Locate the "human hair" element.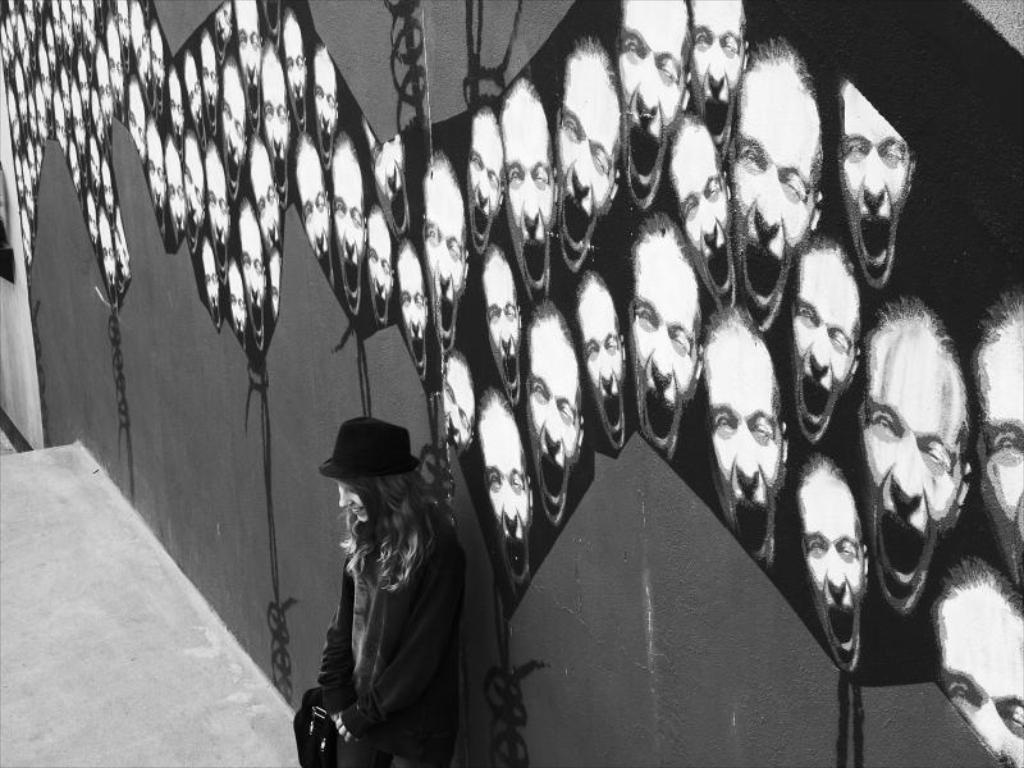
Element bbox: locate(791, 453, 846, 486).
